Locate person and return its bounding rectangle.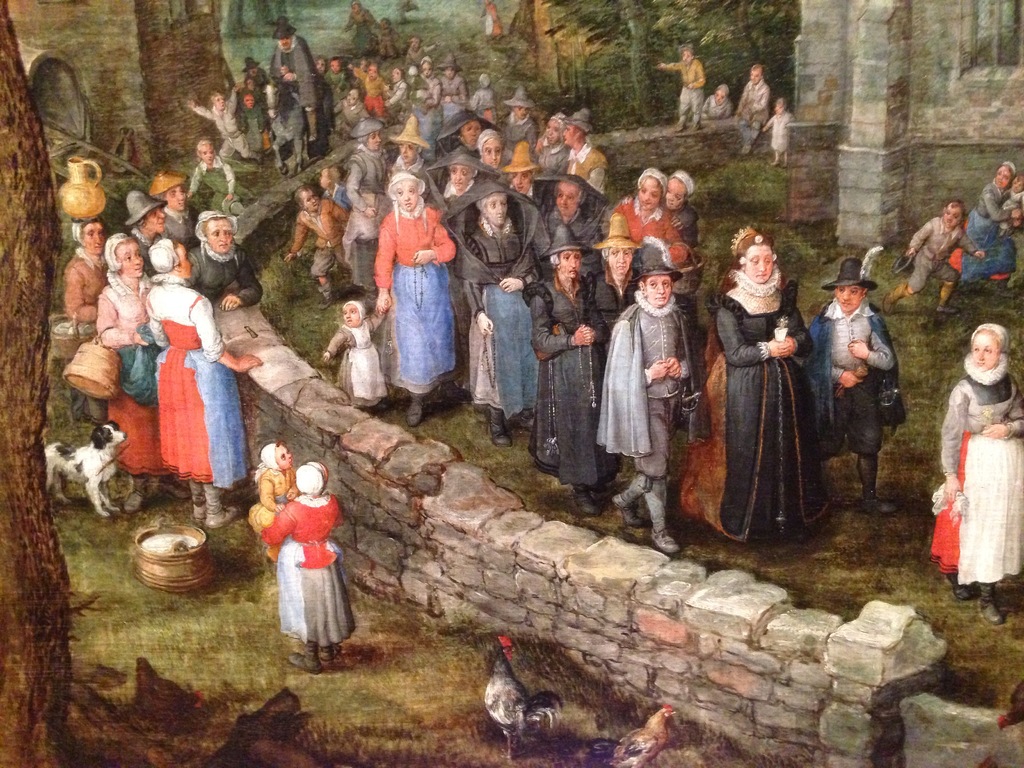
[x1=997, y1=172, x2=1023, y2=243].
